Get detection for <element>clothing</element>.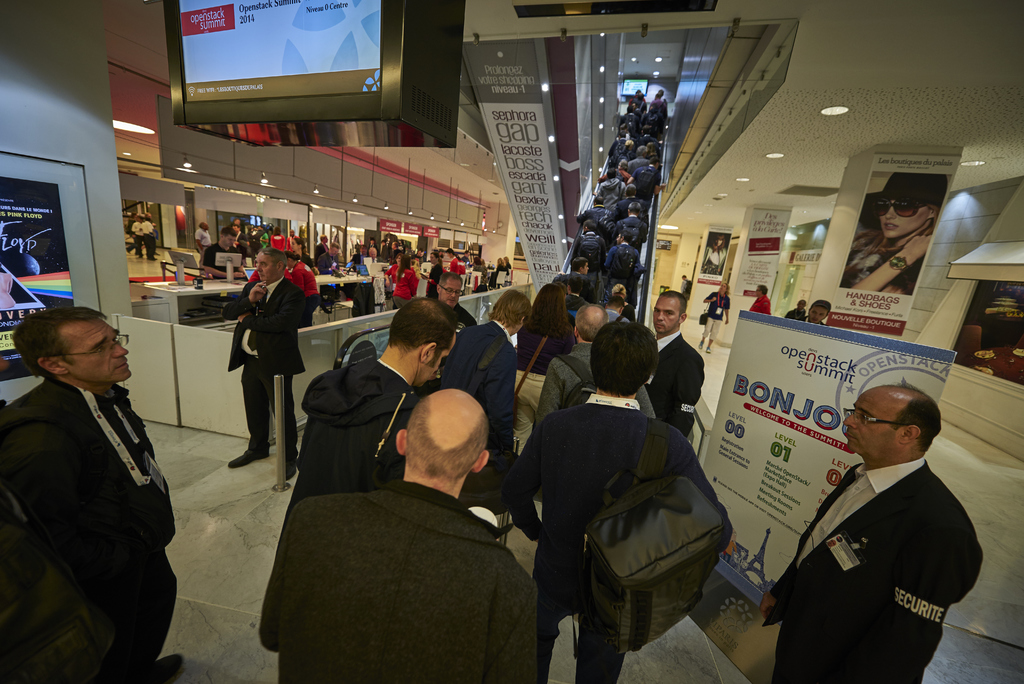
Detection: 632 321 700 434.
